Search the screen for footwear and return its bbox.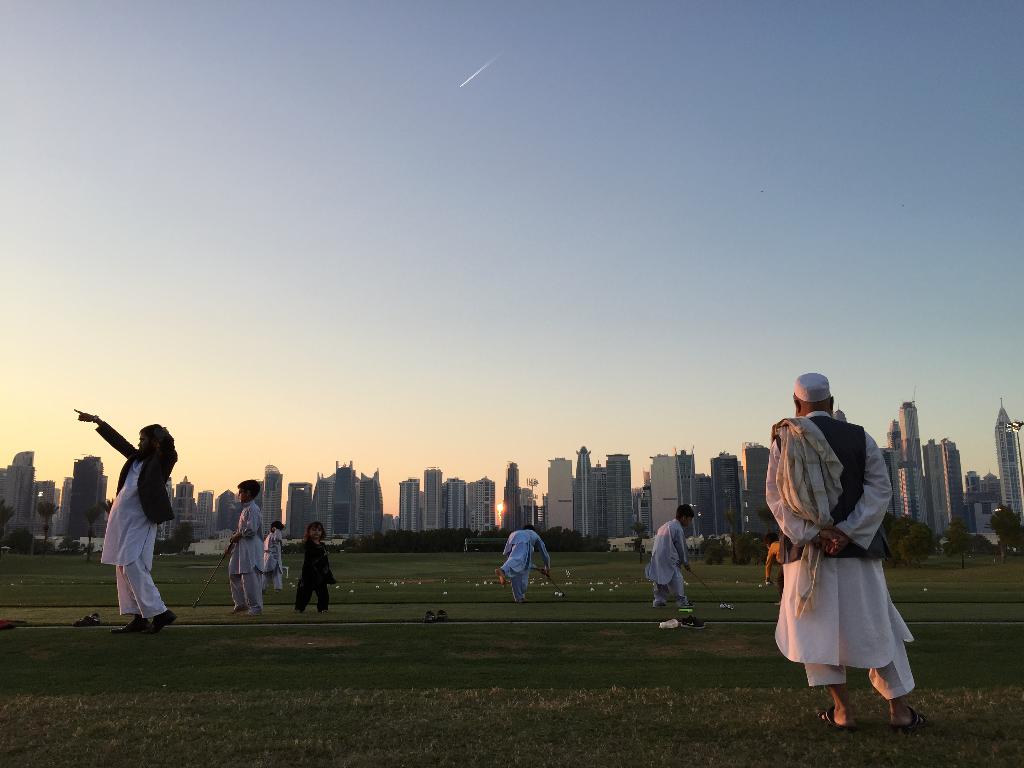
Found: 678 598 695 611.
